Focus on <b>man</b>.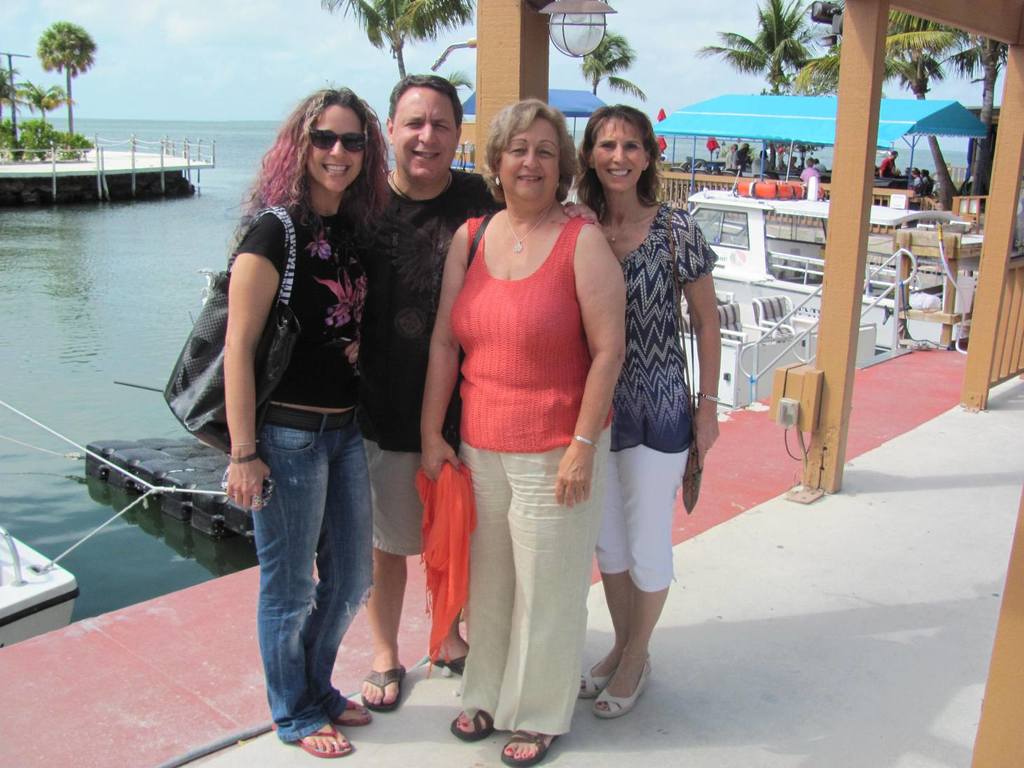
Focused at 882 152 900 178.
